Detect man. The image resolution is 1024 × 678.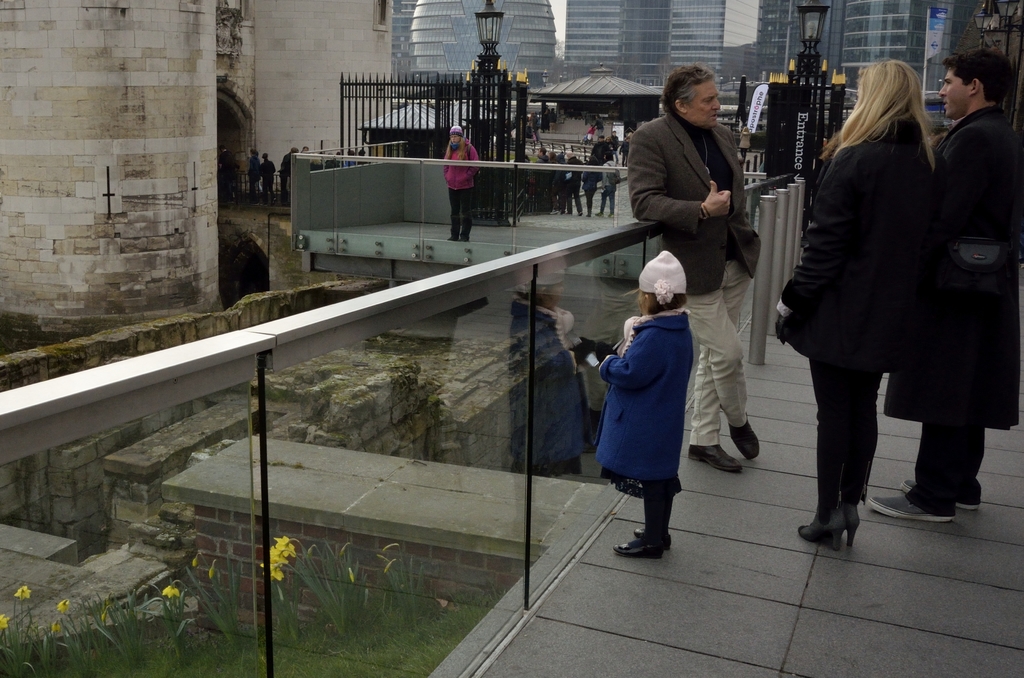
x1=570 y1=140 x2=589 y2=203.
